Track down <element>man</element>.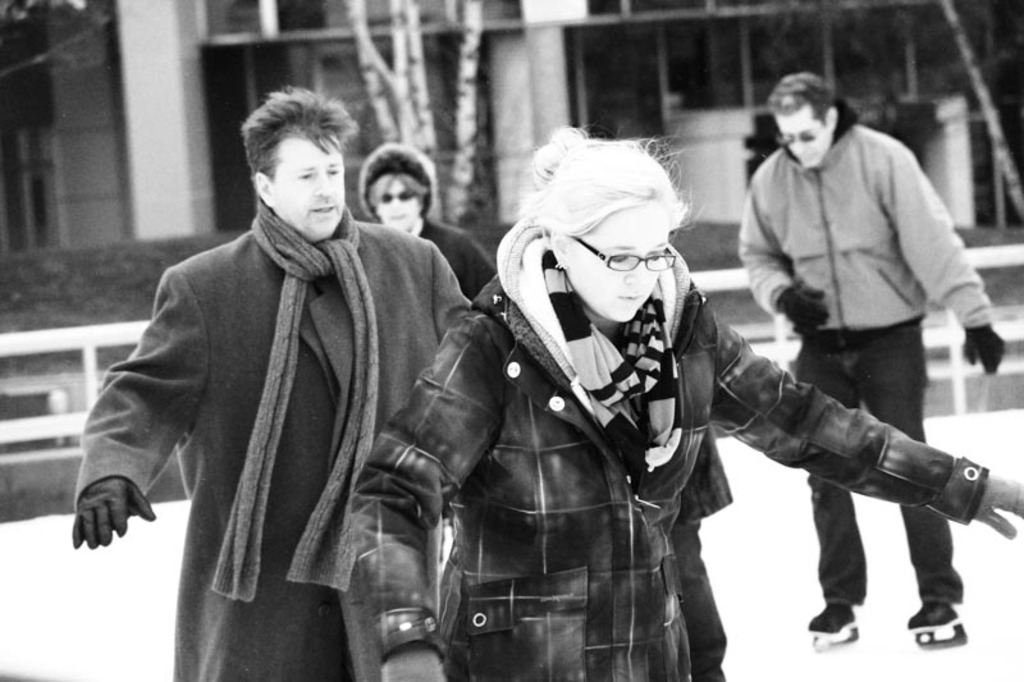
Tracked to l=72, t=84, r=506, b=681.
